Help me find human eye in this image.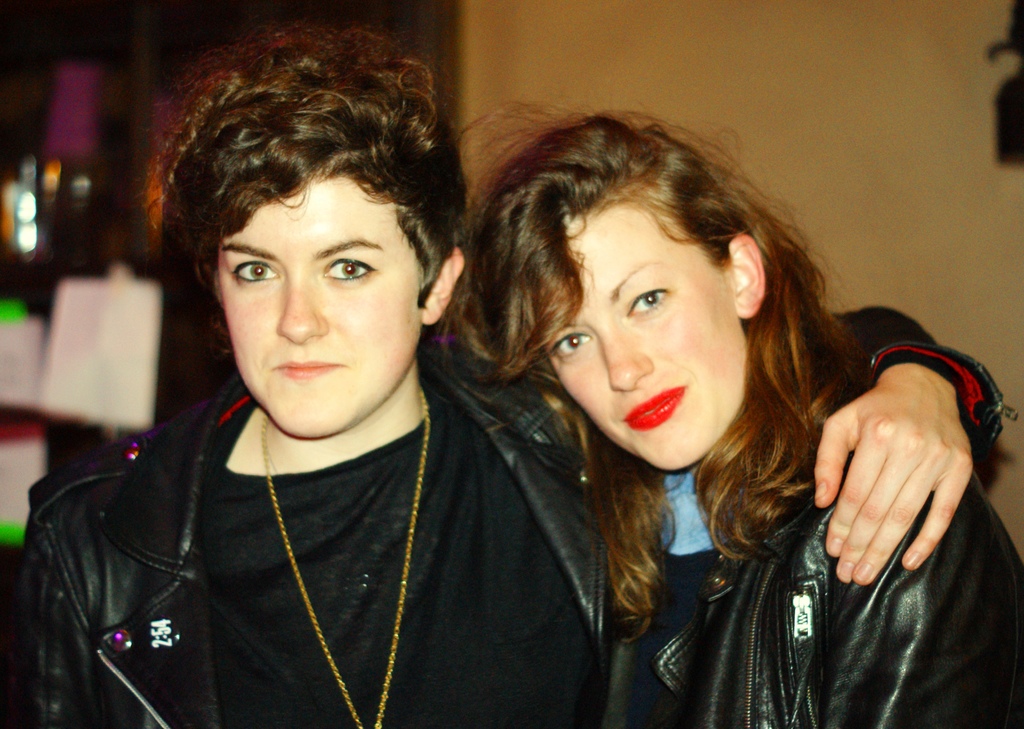
Found it: <region>626, 288, 671, 321</region>.
